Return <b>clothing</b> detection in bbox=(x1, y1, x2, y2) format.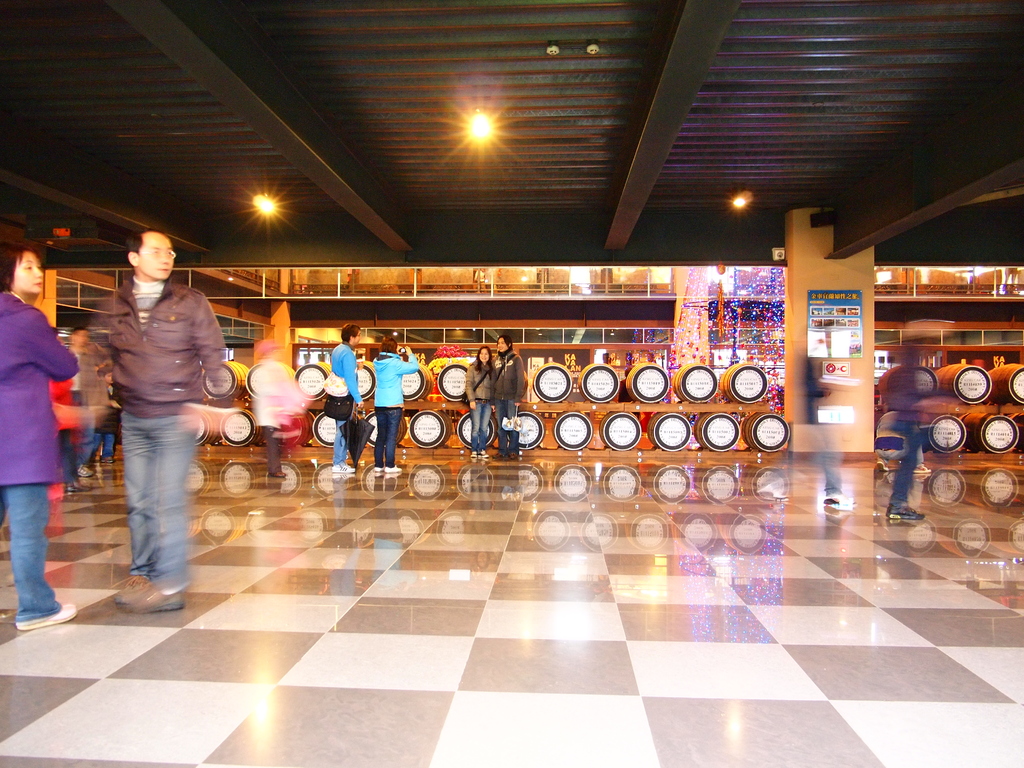
bbox=(801, 358, 843, 497).
